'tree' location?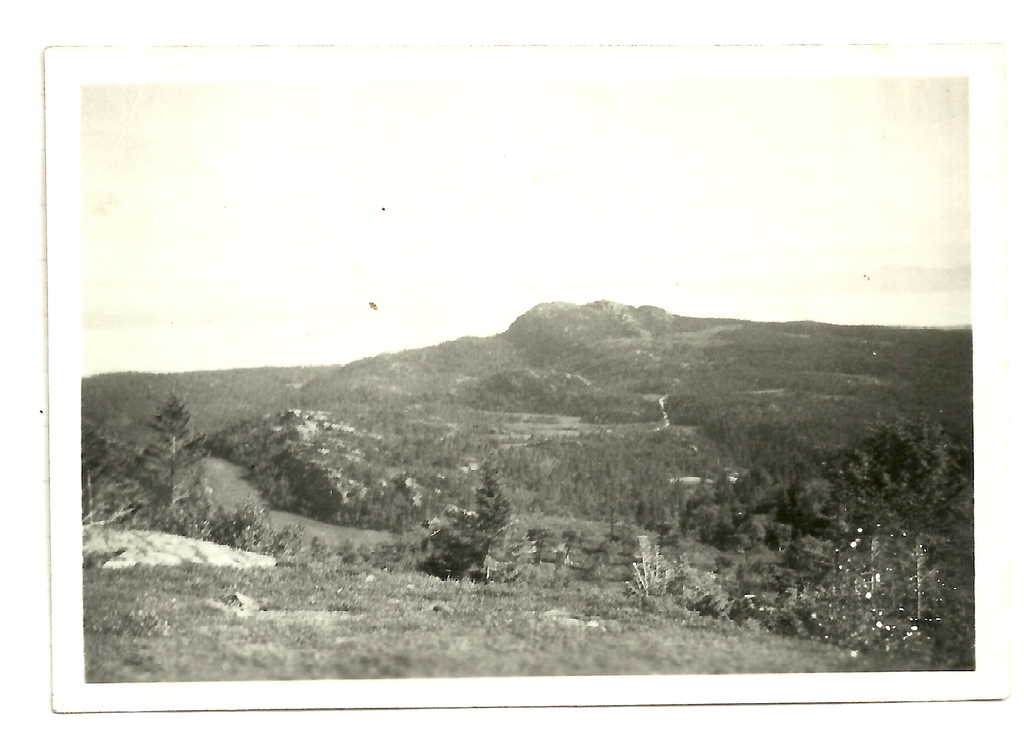
x1=141 y1=391 x2=210 y2=522
